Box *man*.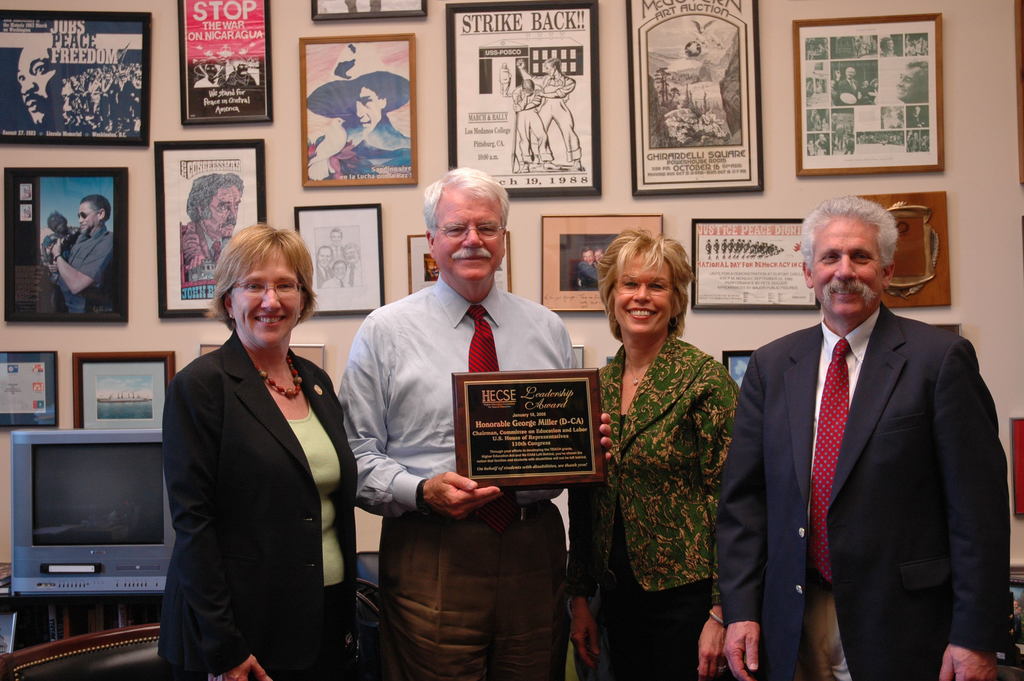
left=828, top=64, right=862, bottom=108.
